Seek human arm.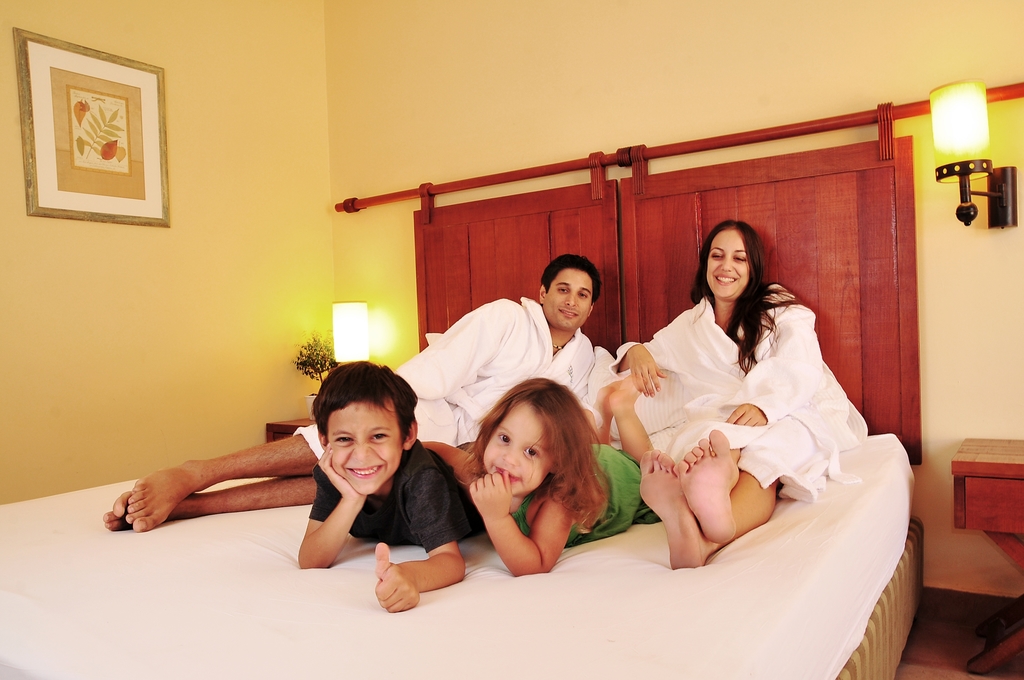
l=294, t=480, r=360, b=579.
